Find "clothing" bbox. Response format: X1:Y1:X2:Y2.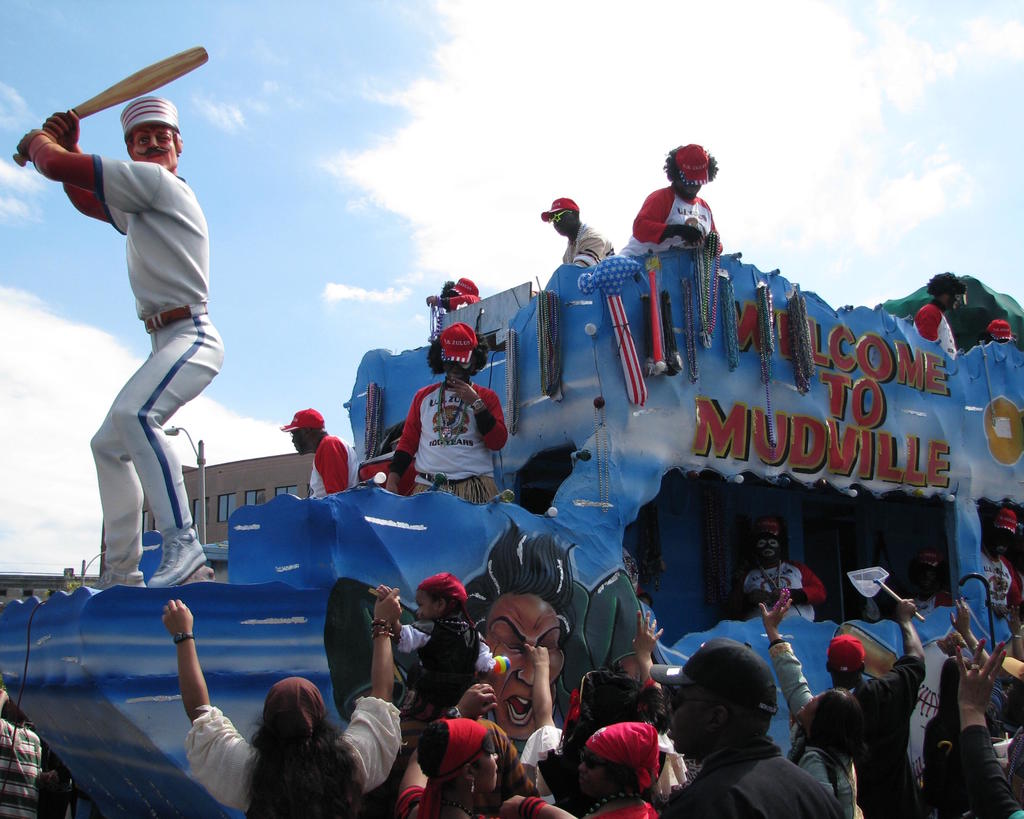
657:733:852:818.
